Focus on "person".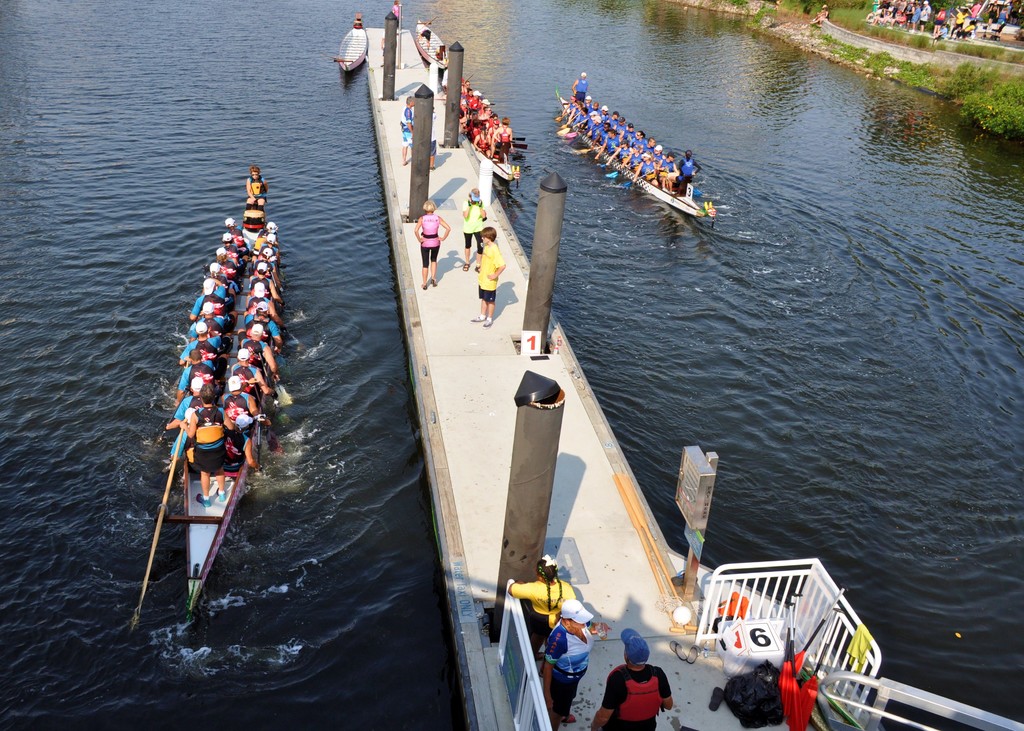
Focused at Rect(392, 0, 401, 22).
